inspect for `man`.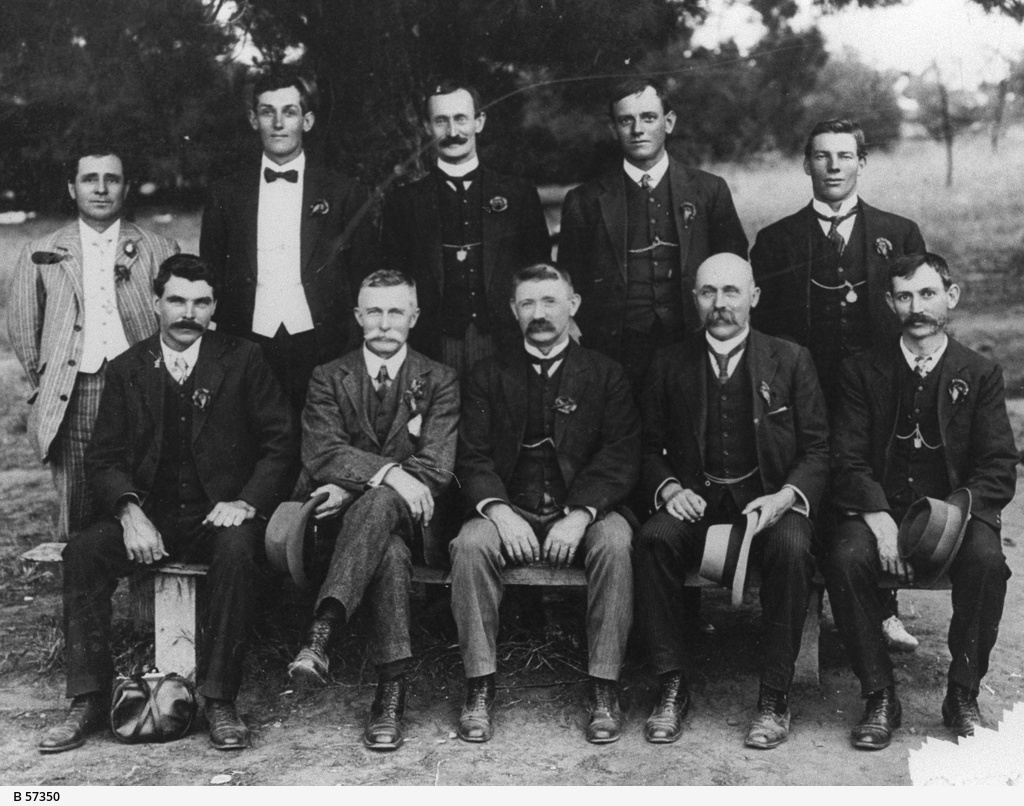
Inspection: <box>5,140,183,636</box>.
